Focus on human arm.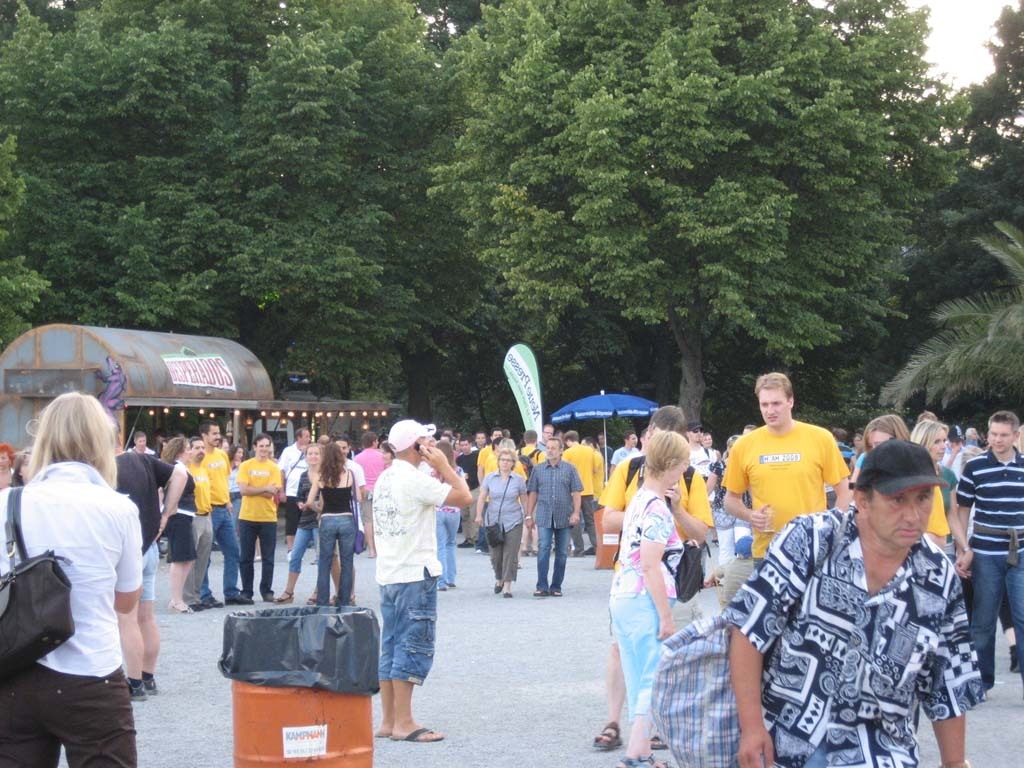
Focused at [left=345, top=472, right=365, bottom=505].
